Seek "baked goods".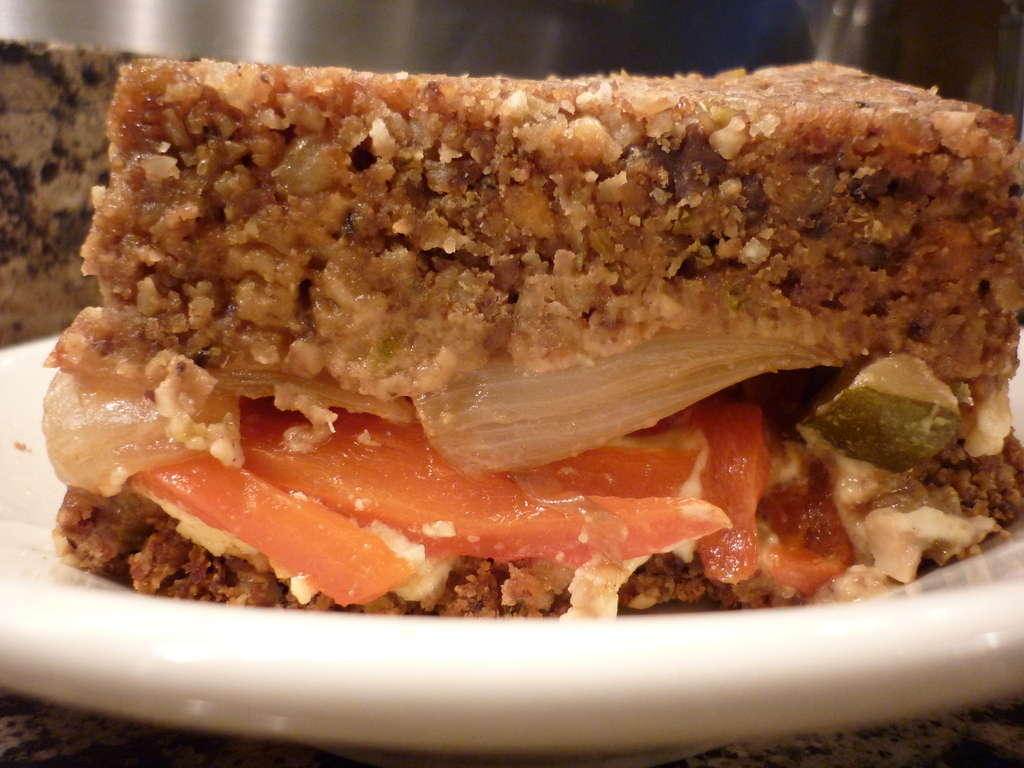
region(0, 38, 146, 353).
